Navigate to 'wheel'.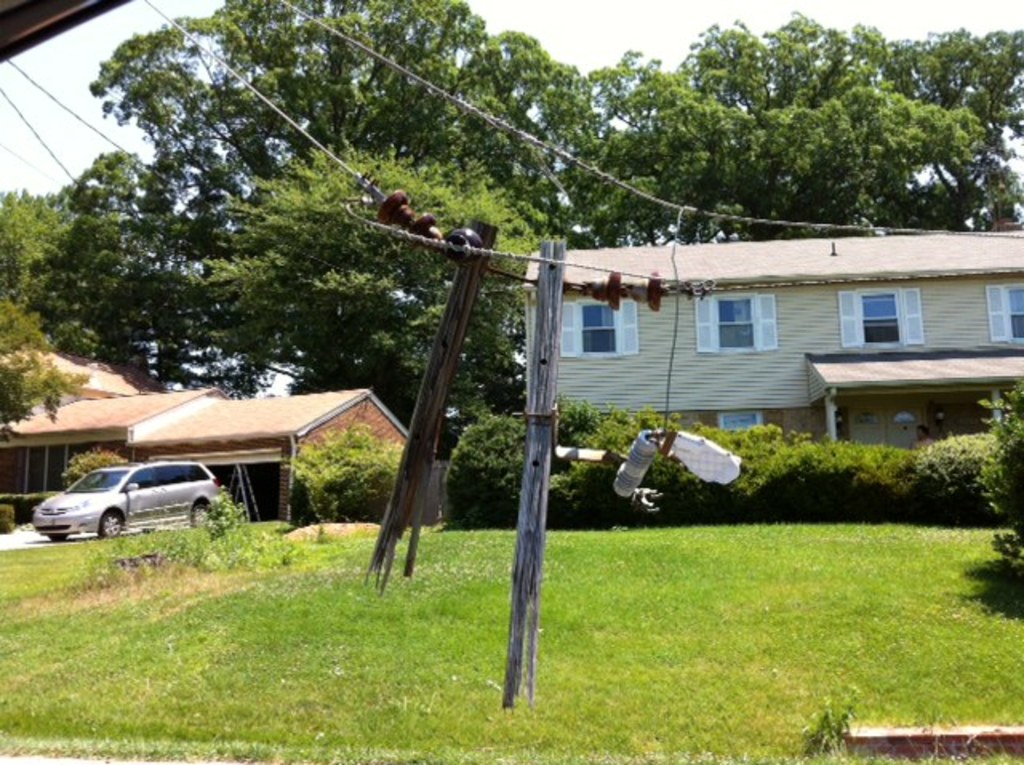
Navigation target: (99, 512, 125, 543).
